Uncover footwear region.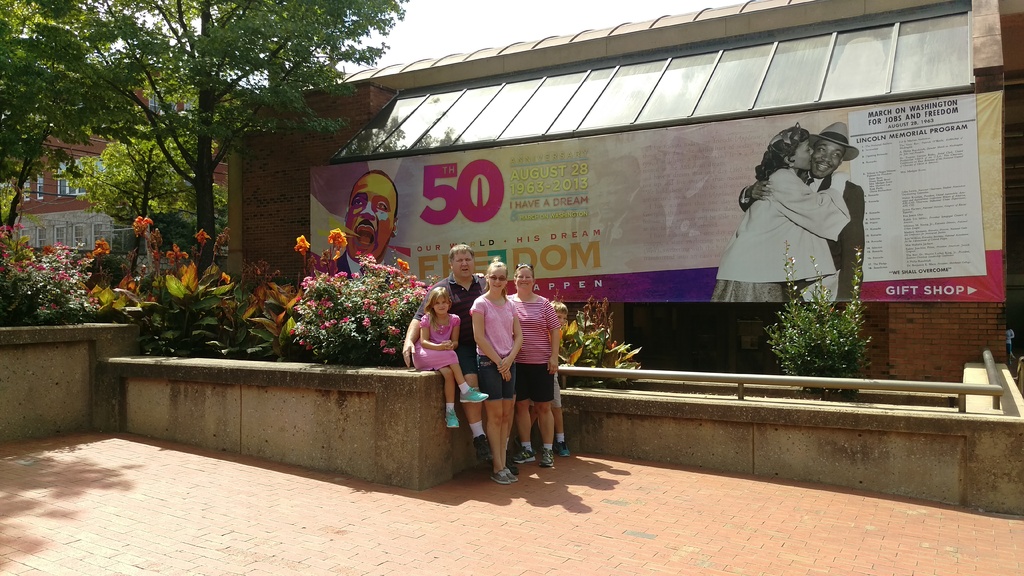
Uncovered: (495,467,516,492).
